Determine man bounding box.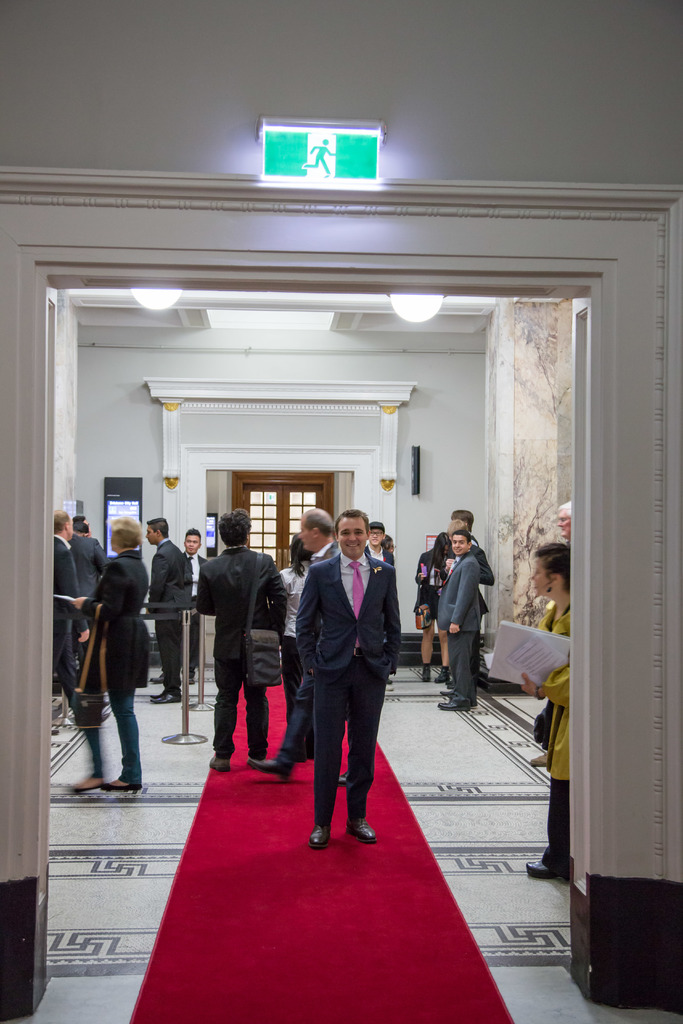
Determined: (152, 529, 206, 688).
